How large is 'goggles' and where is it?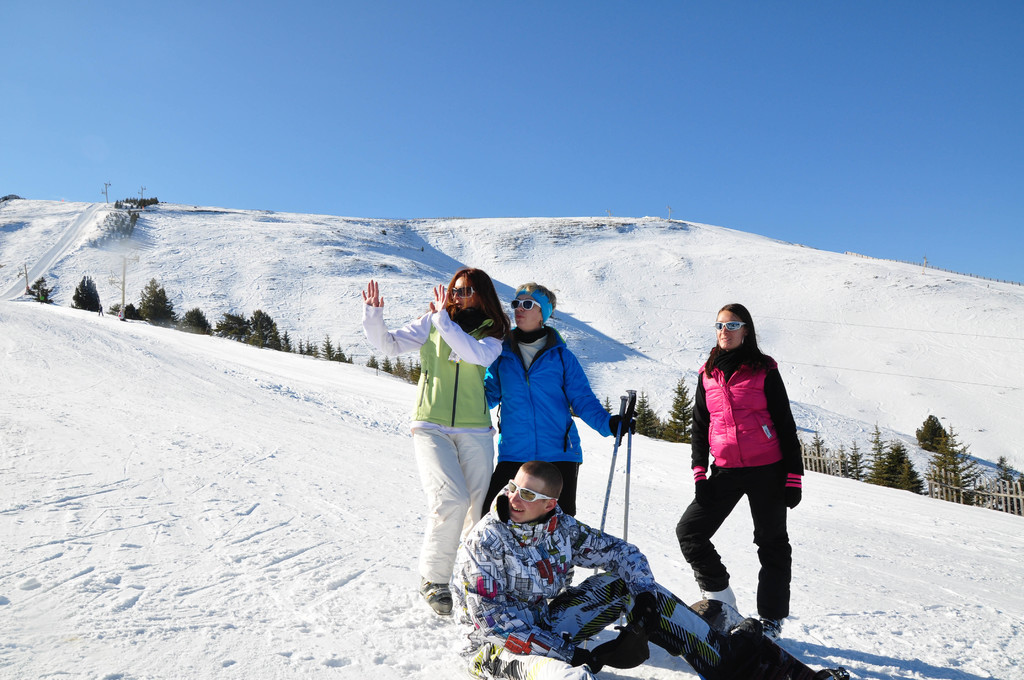
Bounding box: bbox(712, 316, 744, 335).
